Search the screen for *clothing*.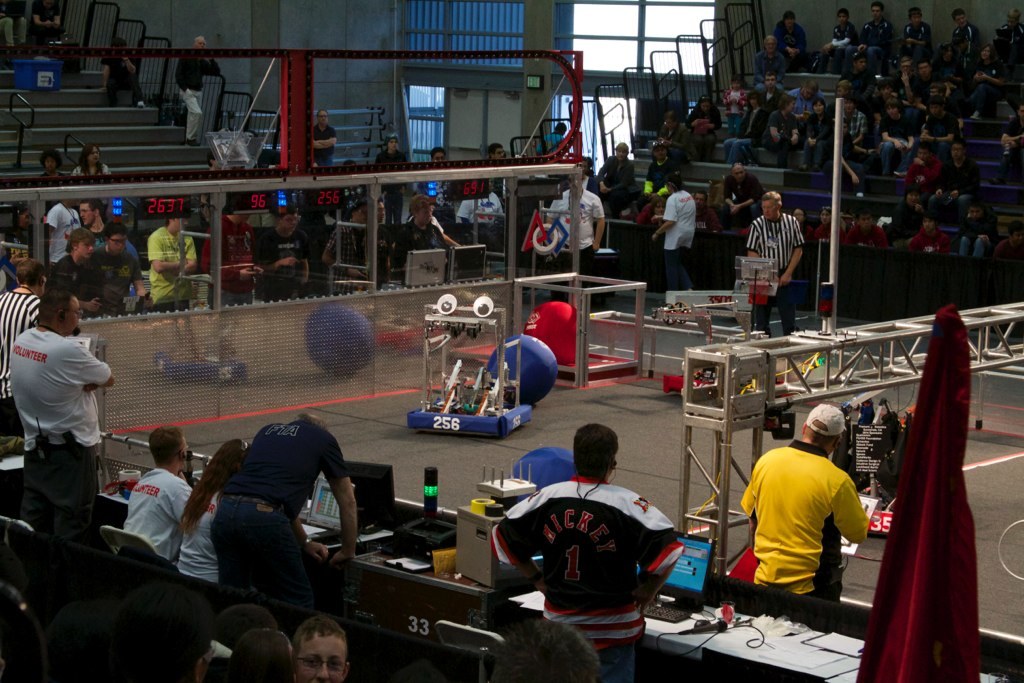
Found at detection(93, 256, 133, 306).
